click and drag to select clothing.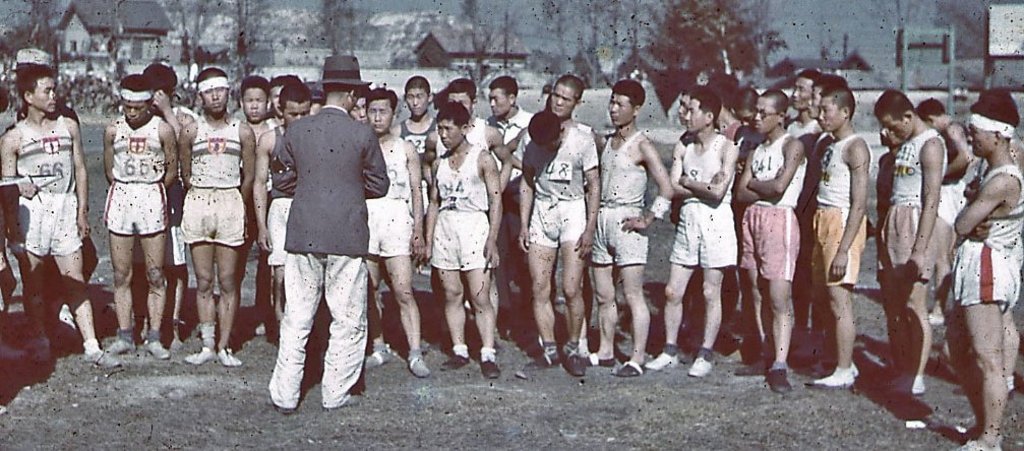
Selection: <box>671,132,740,268</box>.
